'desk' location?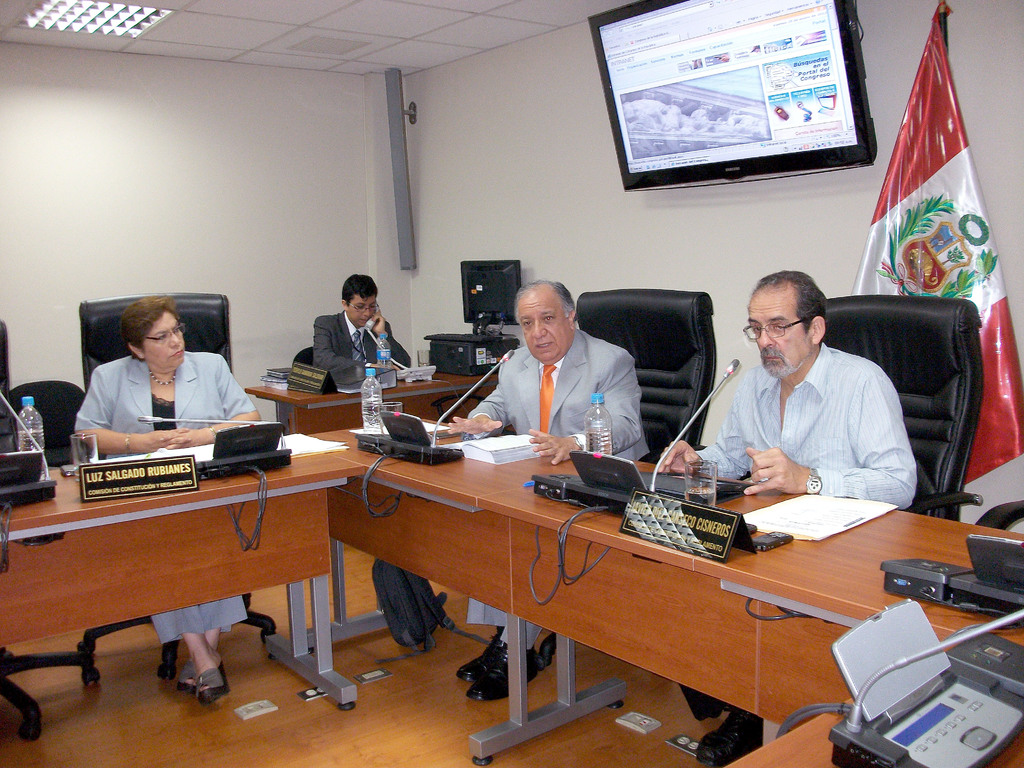
(x1=10, y1=370, x2=486, y2=715)
